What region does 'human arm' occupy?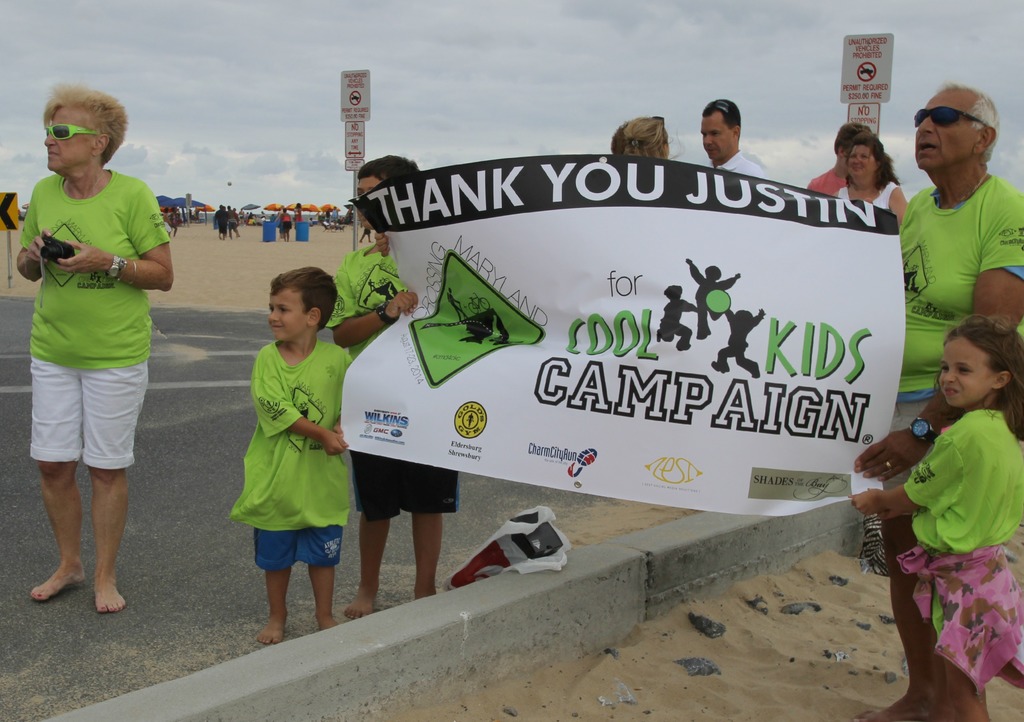
locate(853, 186, 1023, 468).
